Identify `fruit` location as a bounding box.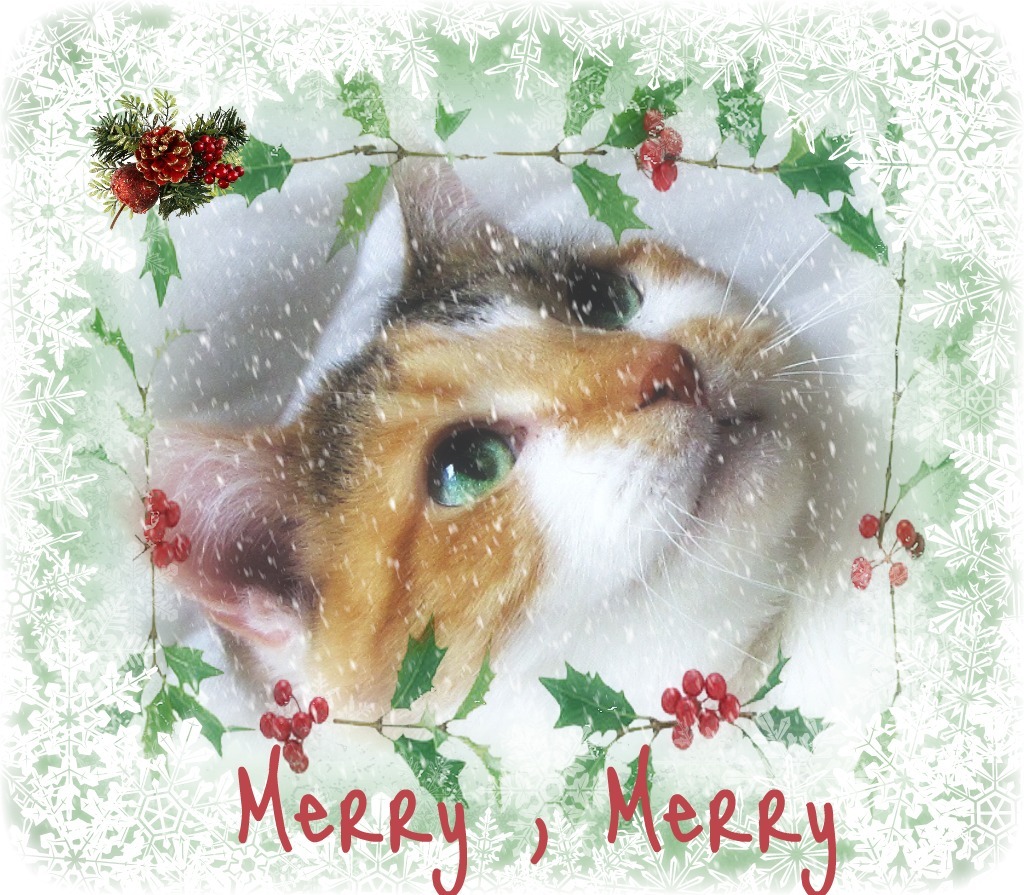
<region>853, 503, 876, 540</region>.
